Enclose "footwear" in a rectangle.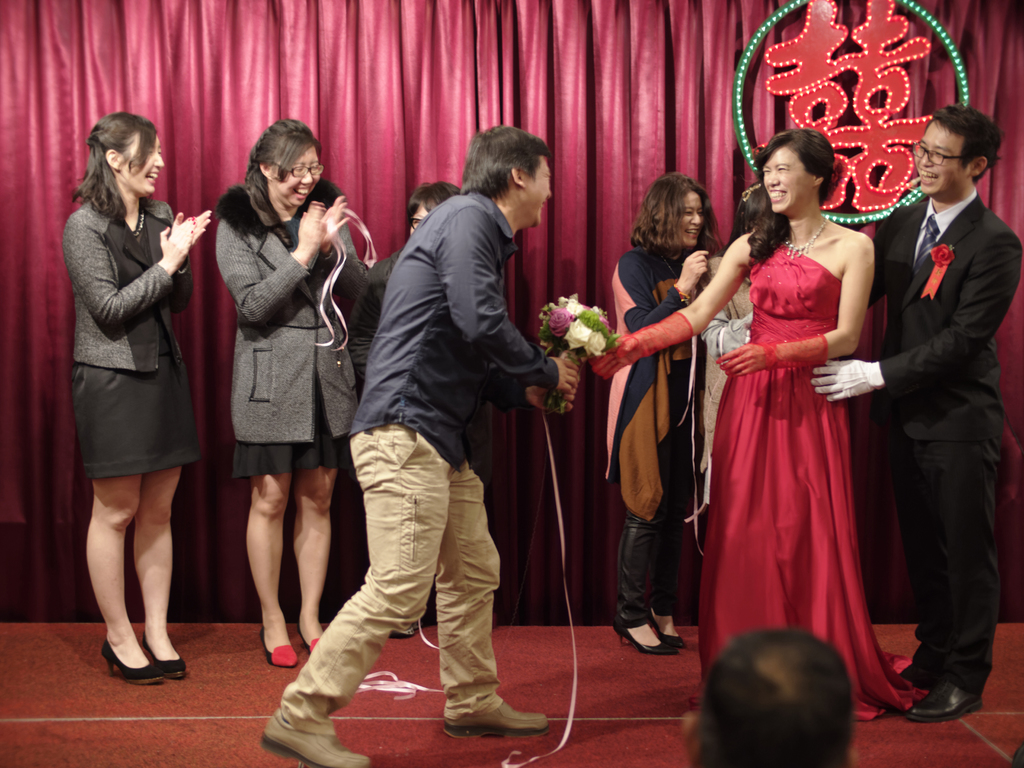
box=[102, 644, 170, 685].
